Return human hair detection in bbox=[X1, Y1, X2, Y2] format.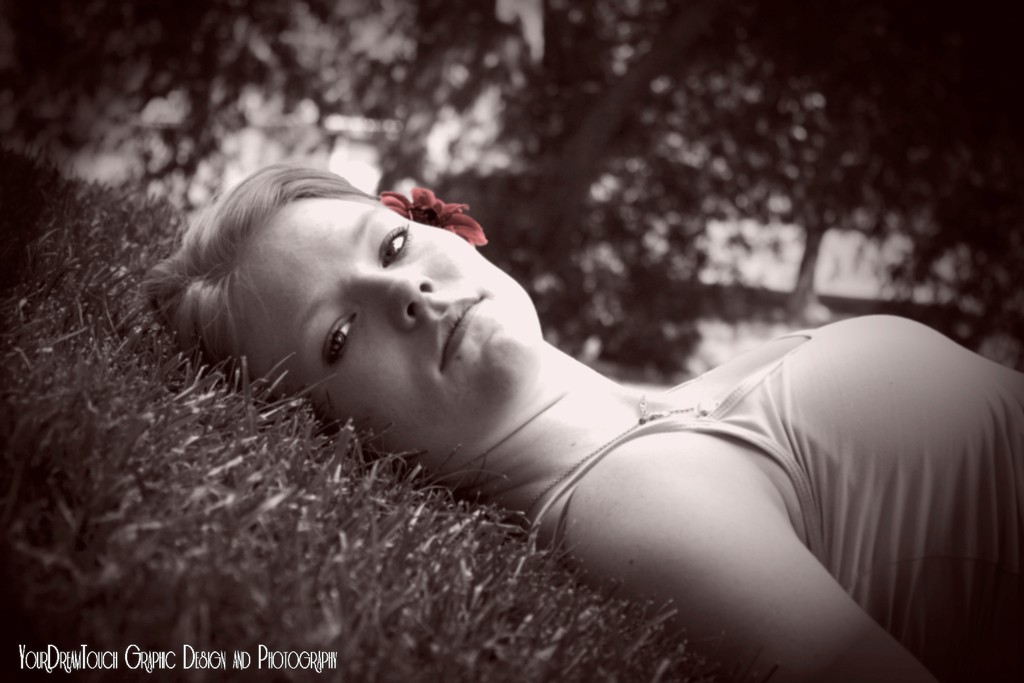
bbox=[140, 164, 448, 412].
